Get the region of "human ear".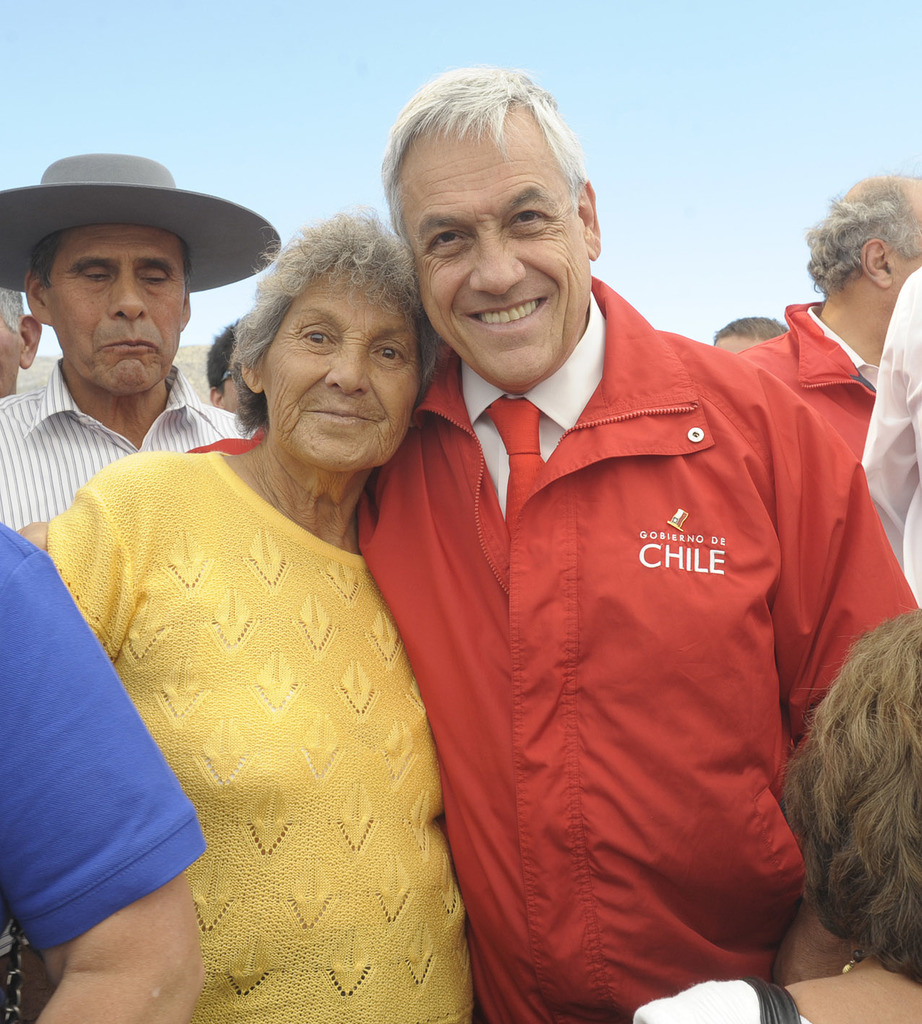
<box>27,272,51,322</box>.
